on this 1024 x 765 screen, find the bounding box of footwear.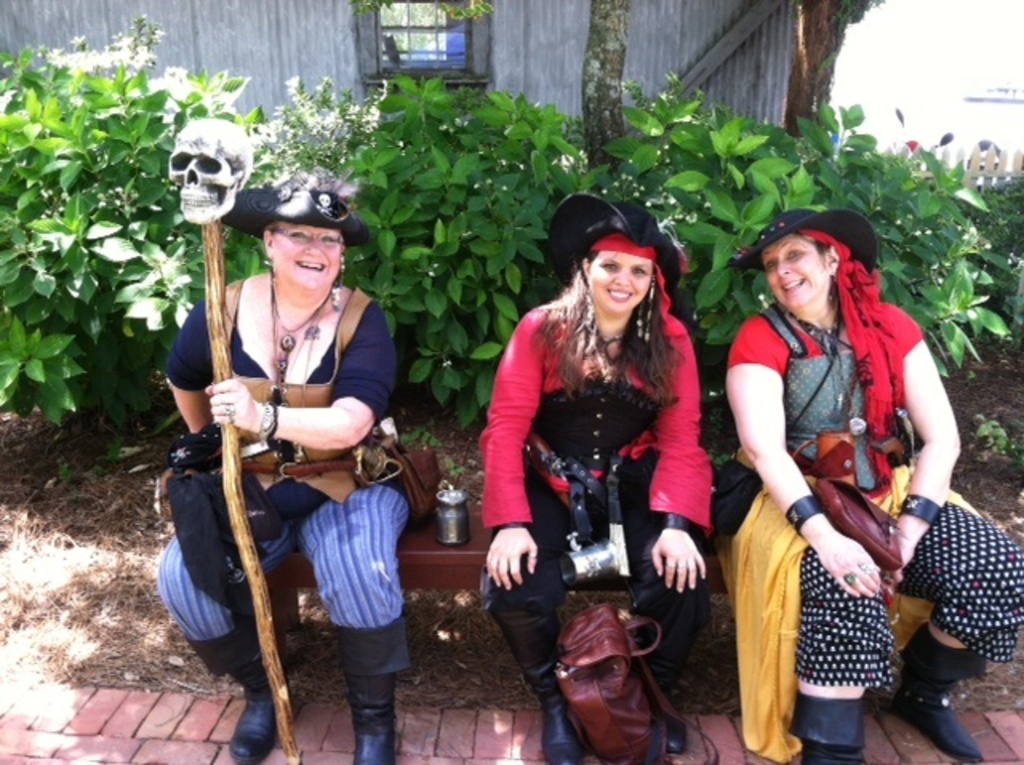
Bounding box: bbox(802, 685, 861, 763).
